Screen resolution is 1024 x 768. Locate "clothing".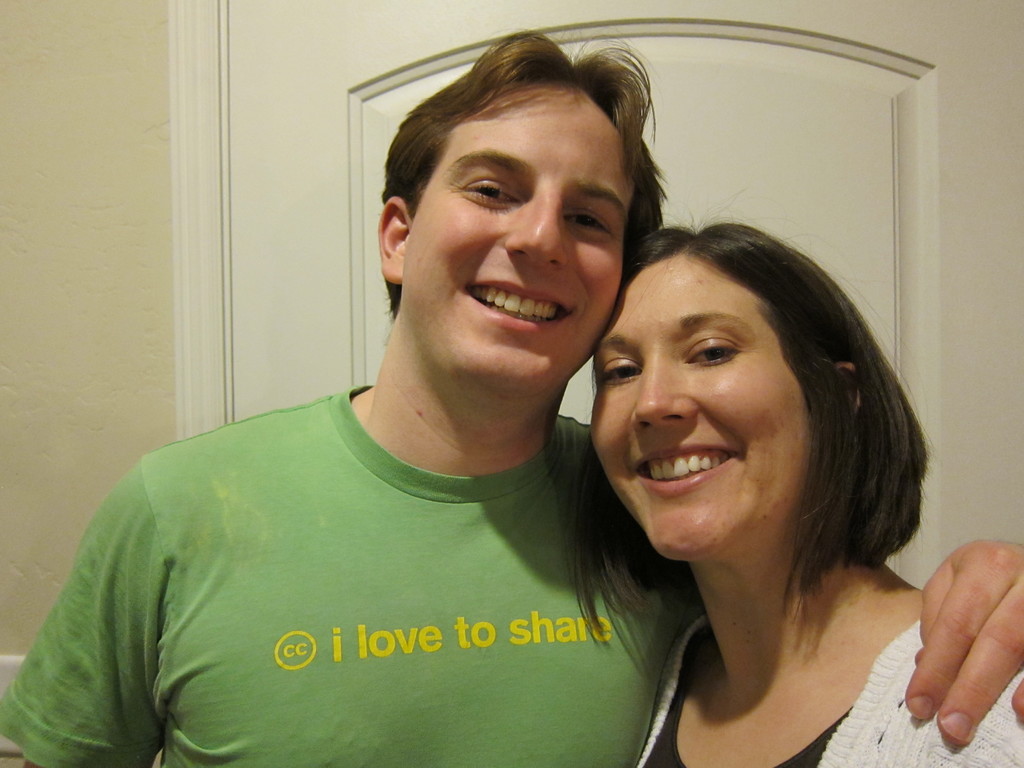
x1=25 y1=358 x2=701 y2=767.
